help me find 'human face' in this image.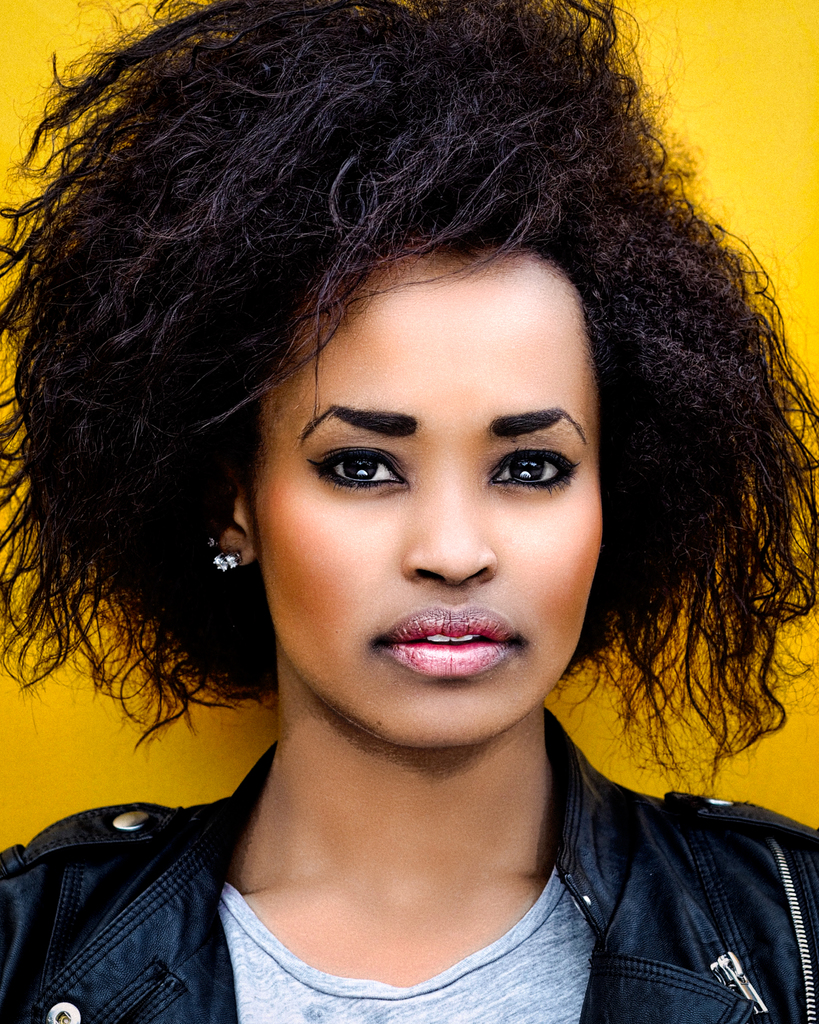
Found it: (left=269, top=246, right=602, bottom=748).
